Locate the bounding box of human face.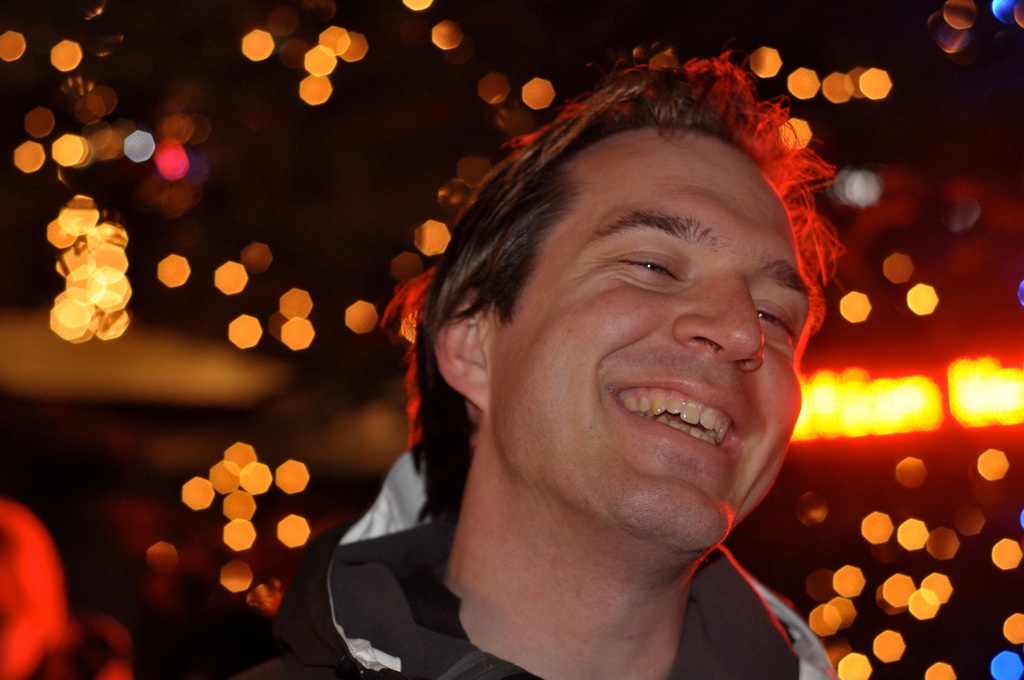
Bounding box: x1=486, y1=118, x2=808, y2=553.
